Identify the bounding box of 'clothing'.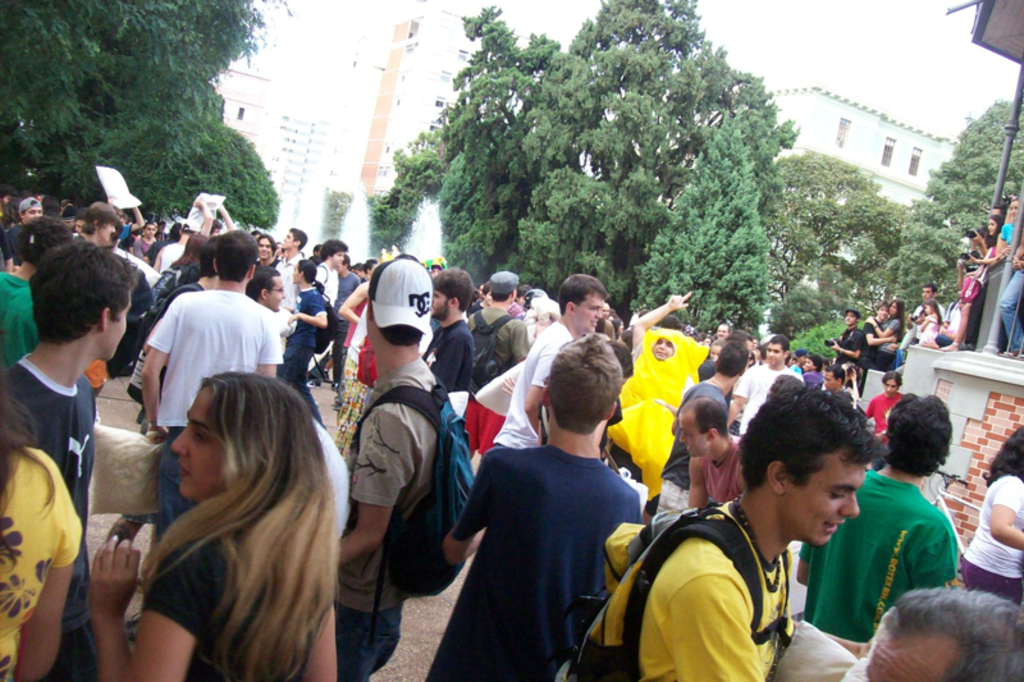
rect(604, 503, 833, 674).
